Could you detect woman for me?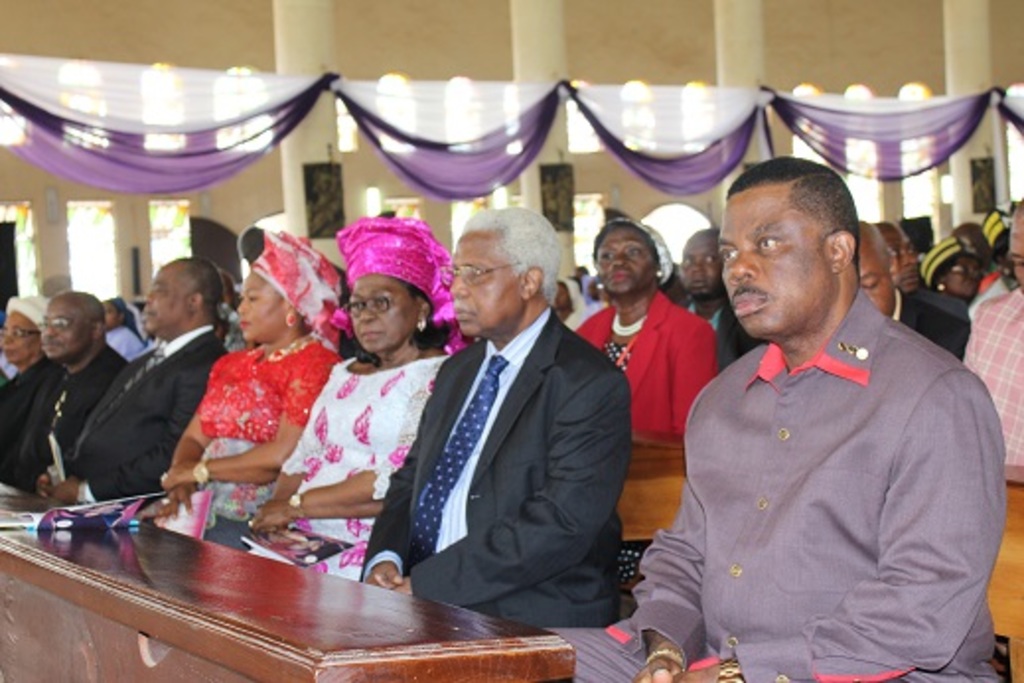
Detection result: (912,229,992,308).
